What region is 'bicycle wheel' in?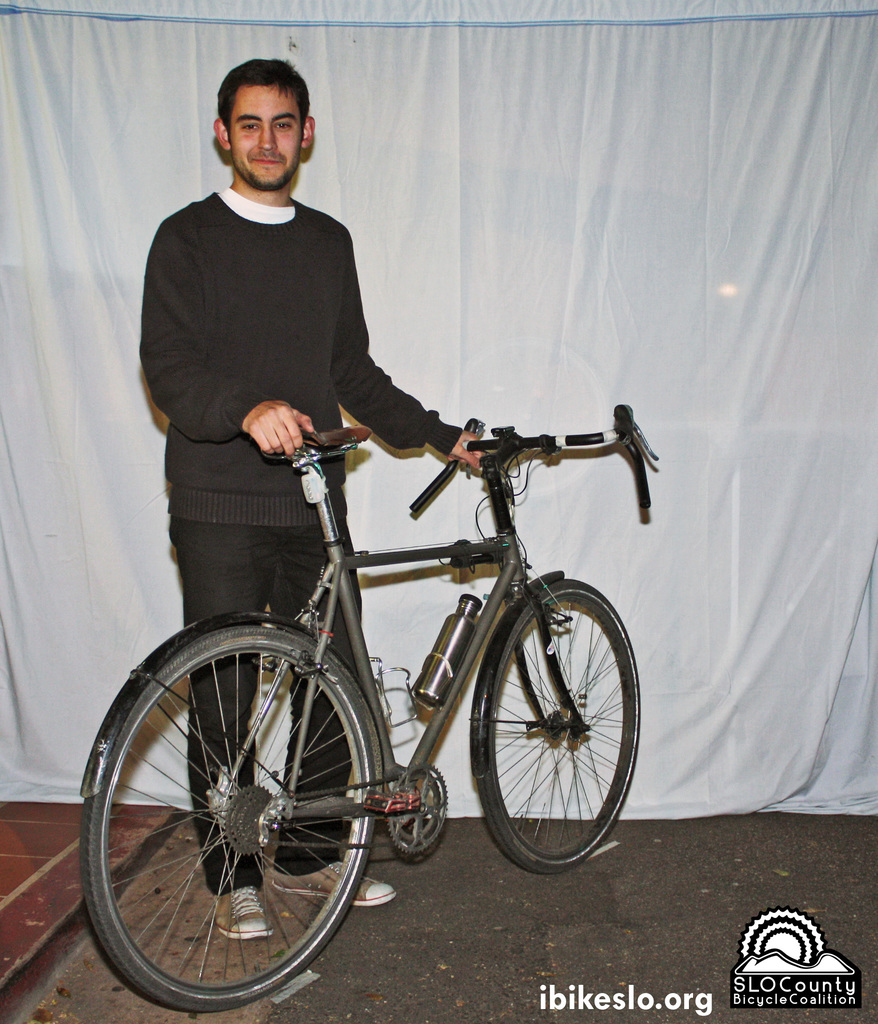
(95, 612, 450, 1000).
